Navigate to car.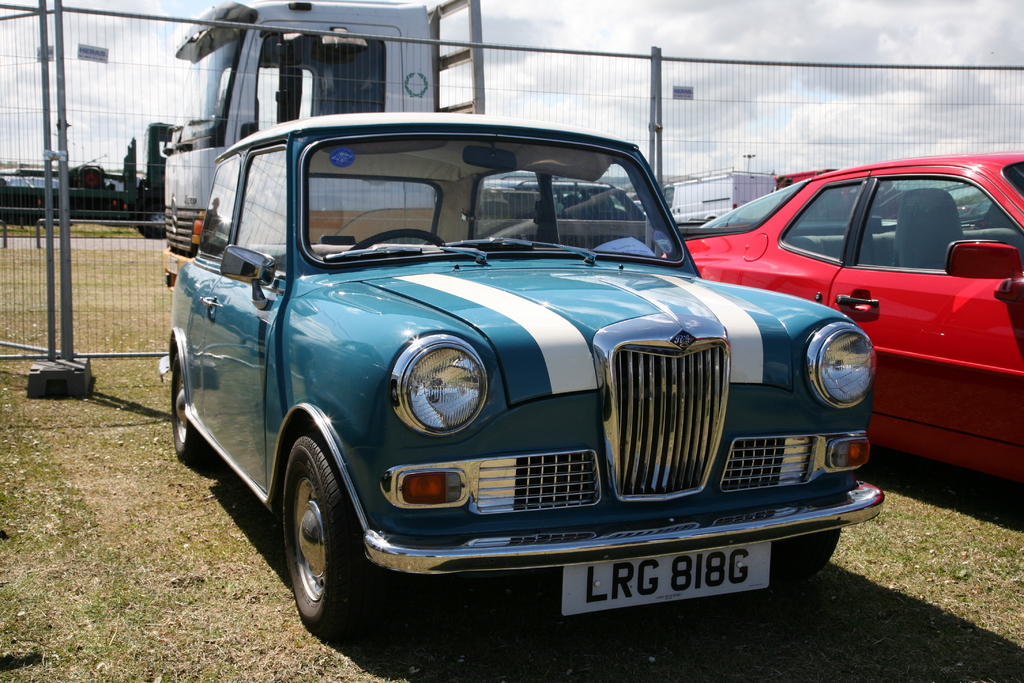
Navigation target: select_region(962, 193, 993, 217).
